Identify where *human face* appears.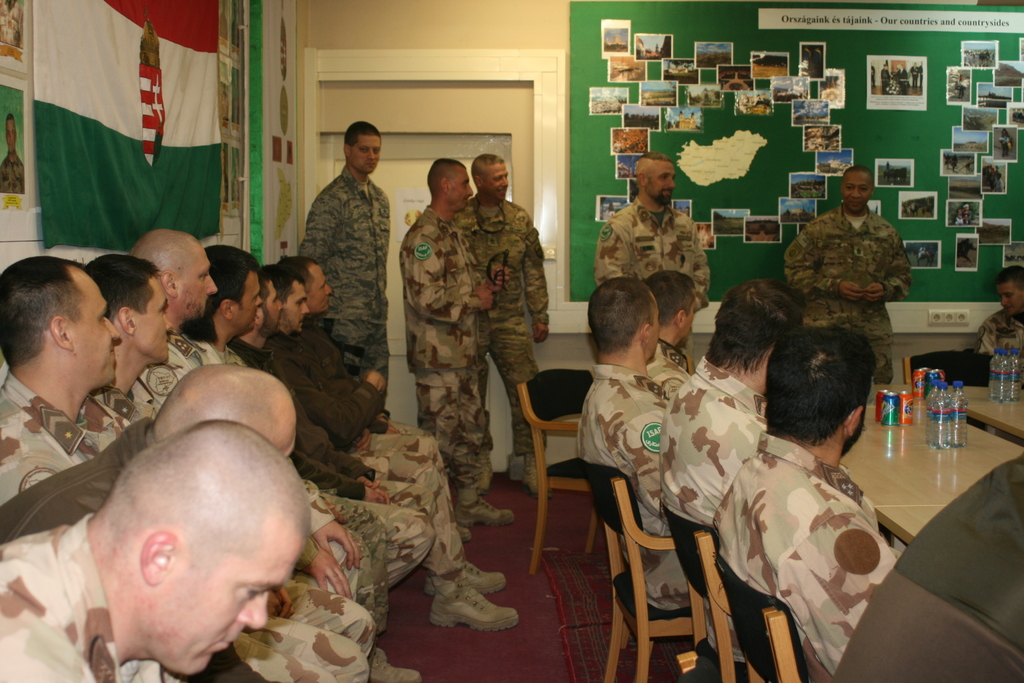
Appears at left=349, top=133, right=383, bottom=174.
